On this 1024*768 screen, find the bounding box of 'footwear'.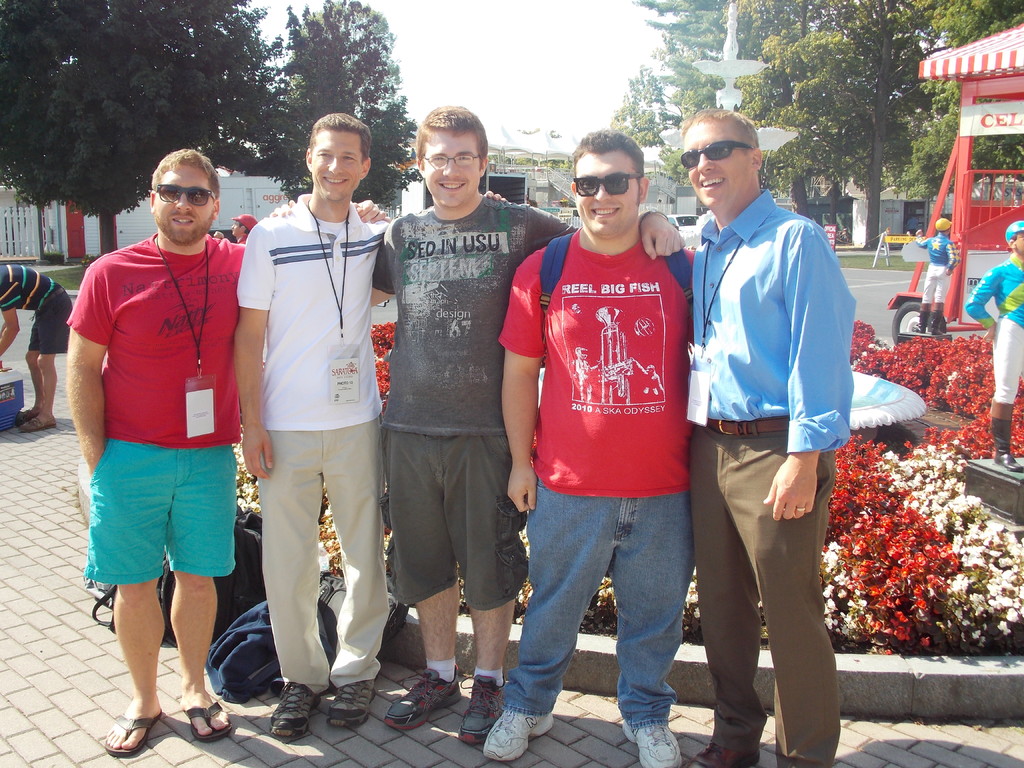
Bounding box: pyautogui.locateOnScreen(17, 415, 65, 429).
